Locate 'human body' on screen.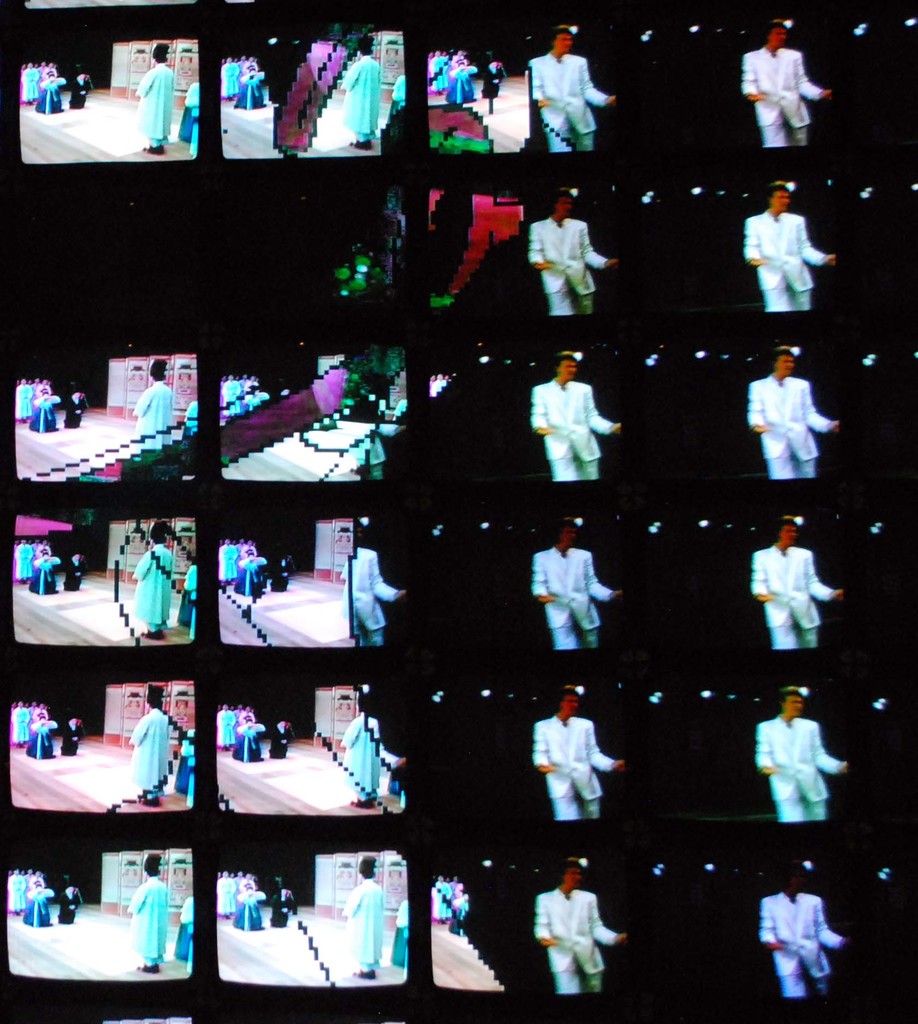
On screen at bbox(742, 188, 820, 313).
